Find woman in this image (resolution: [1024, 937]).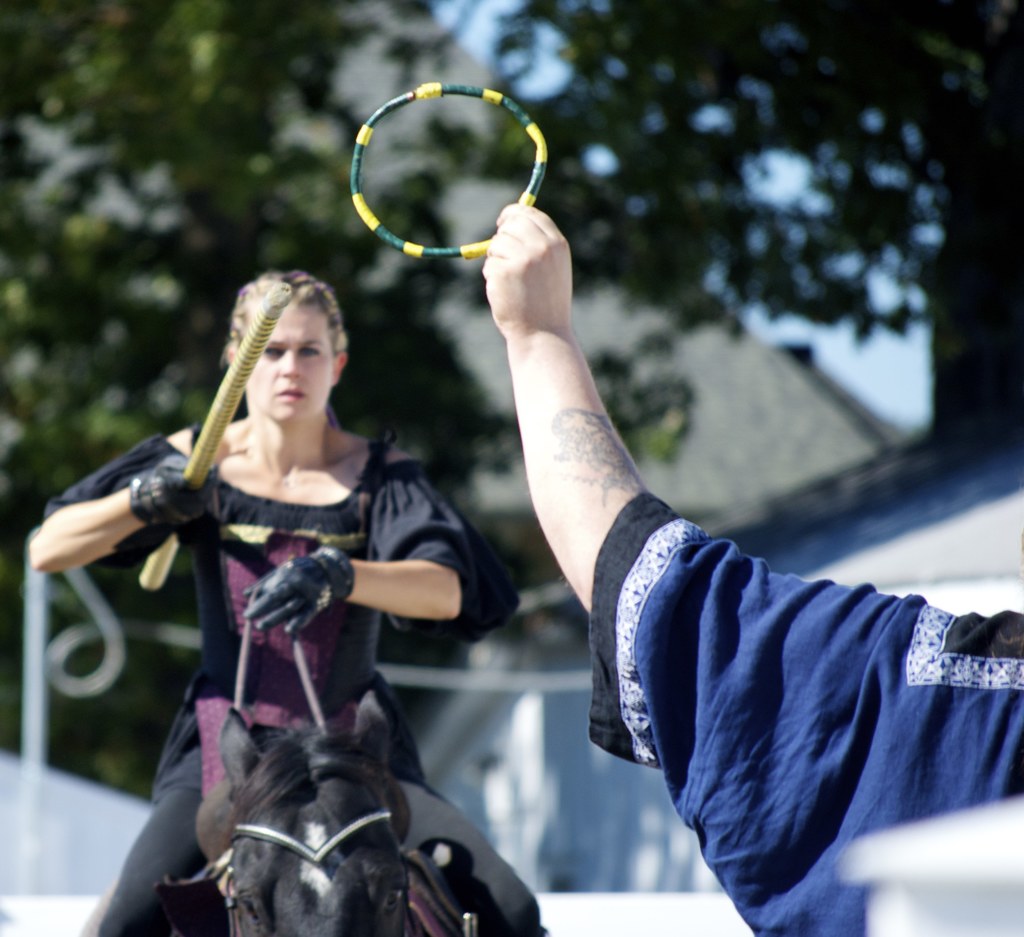
{"left": 108, "top": 240, "right": 476, "bottom": 894}.
